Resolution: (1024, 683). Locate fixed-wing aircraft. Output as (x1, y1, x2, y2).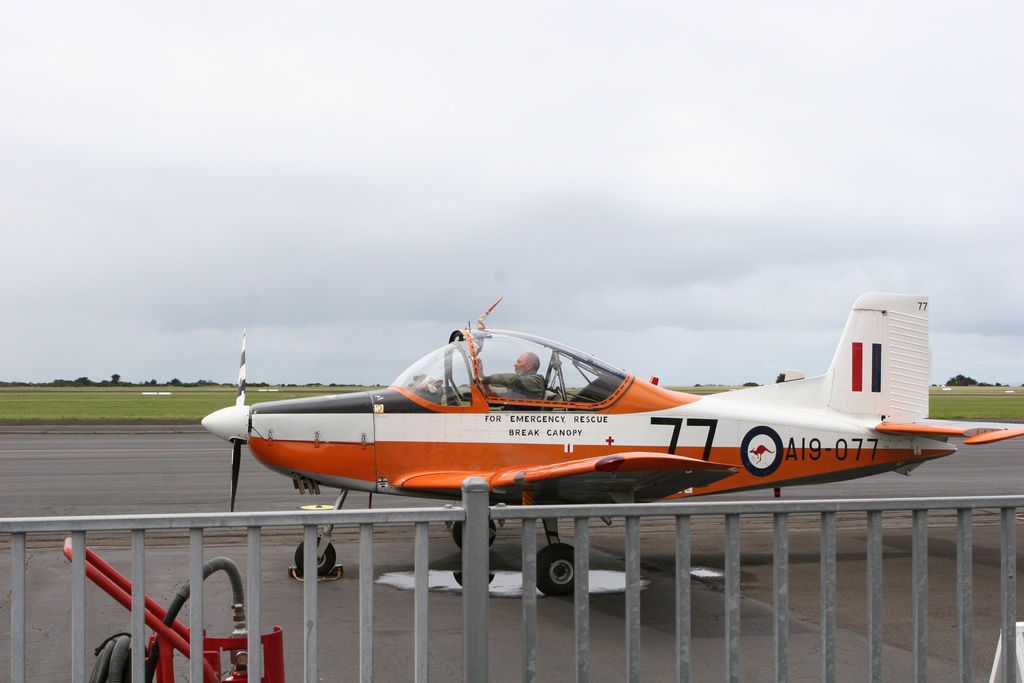
(196, 299, 1023, 601).
